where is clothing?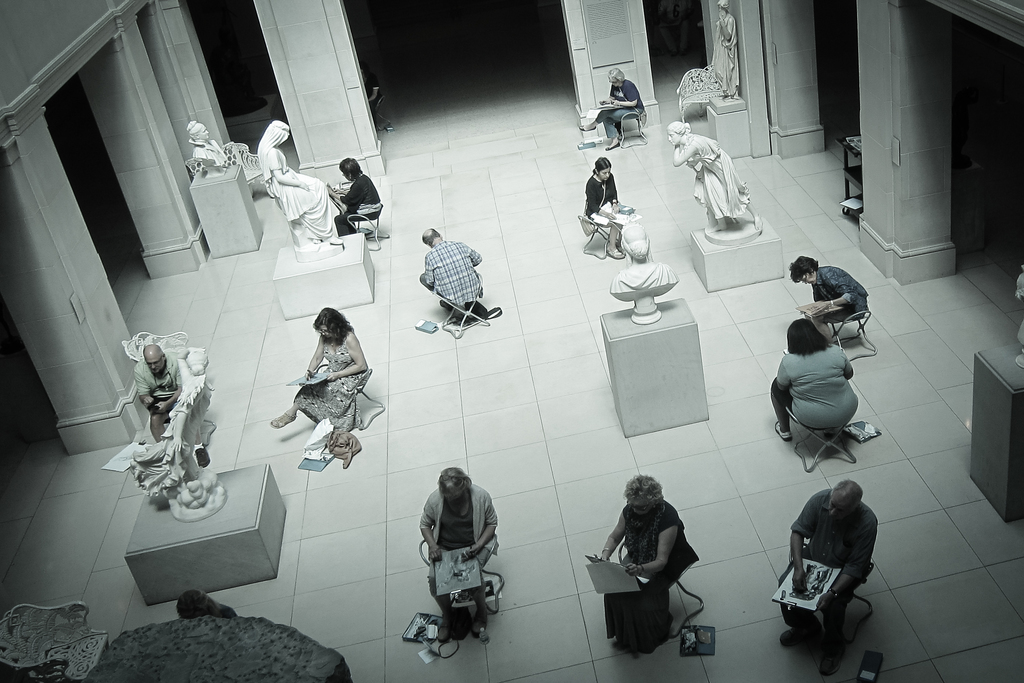
[596, 502, 698, 657].
